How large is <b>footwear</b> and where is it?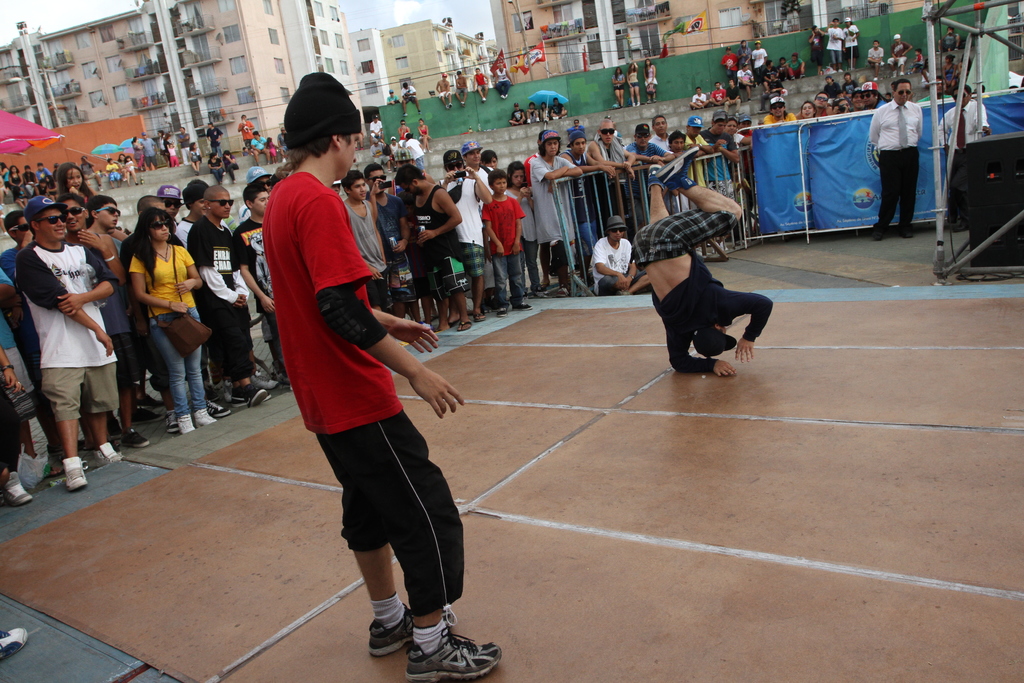
Bounding box: pyautogui.locateOnScreen(3, 477, 35, 509).
